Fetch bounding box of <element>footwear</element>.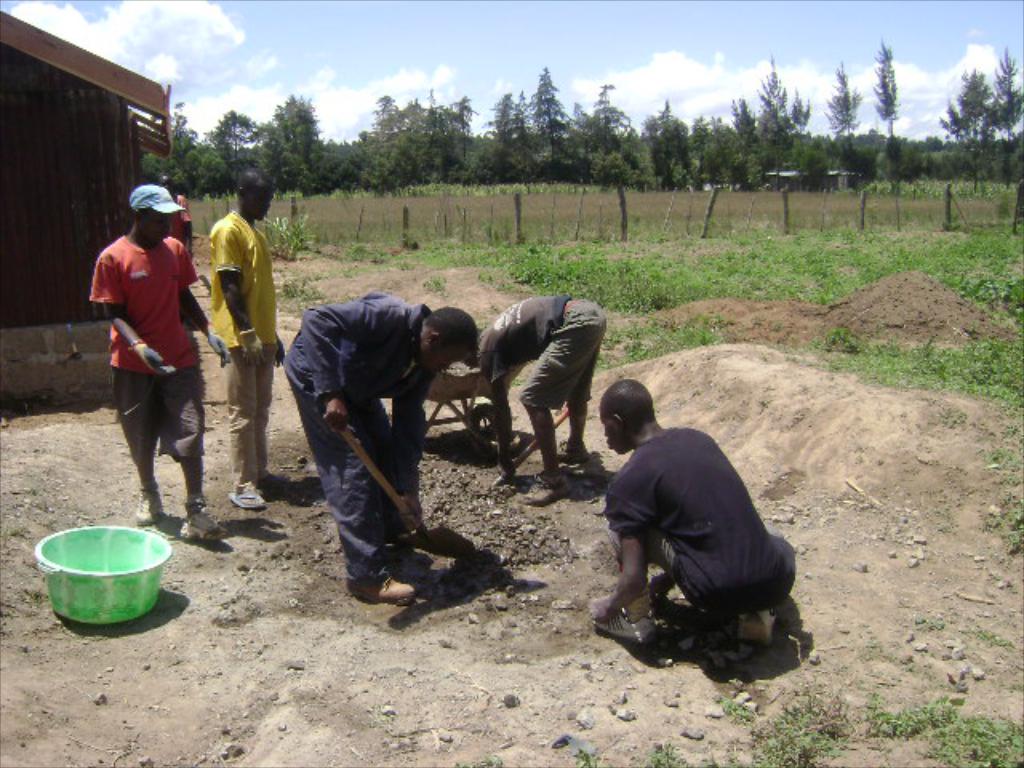
Bbox: BBox(526, 477, 576, 504).
